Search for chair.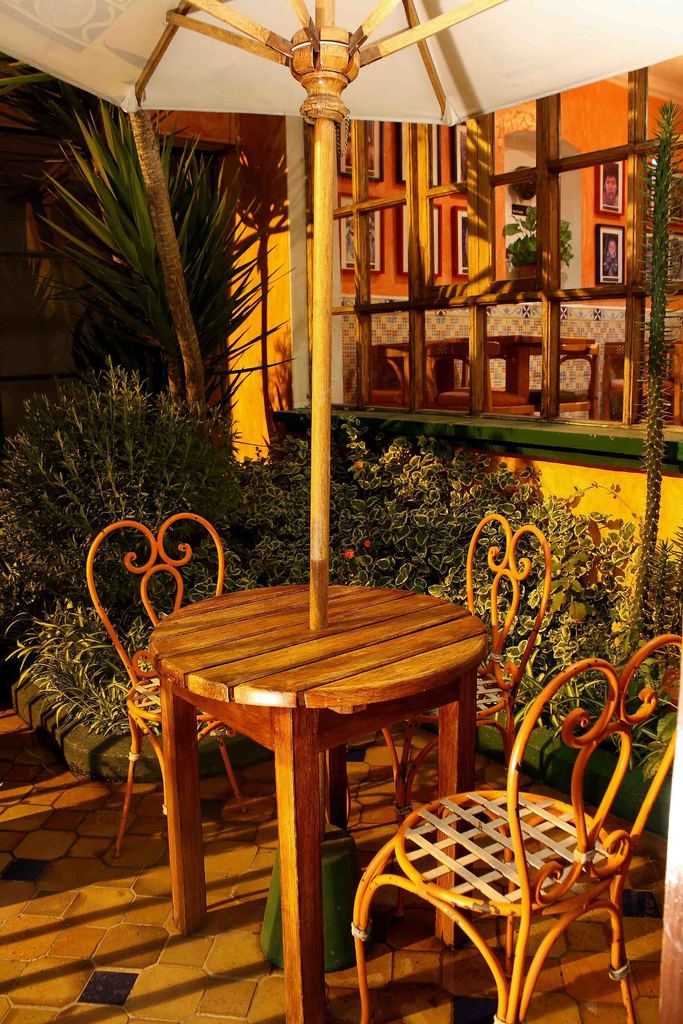
Found at {"x1": 85, "y1": 517, "x2": 248, "y2": 855}.
